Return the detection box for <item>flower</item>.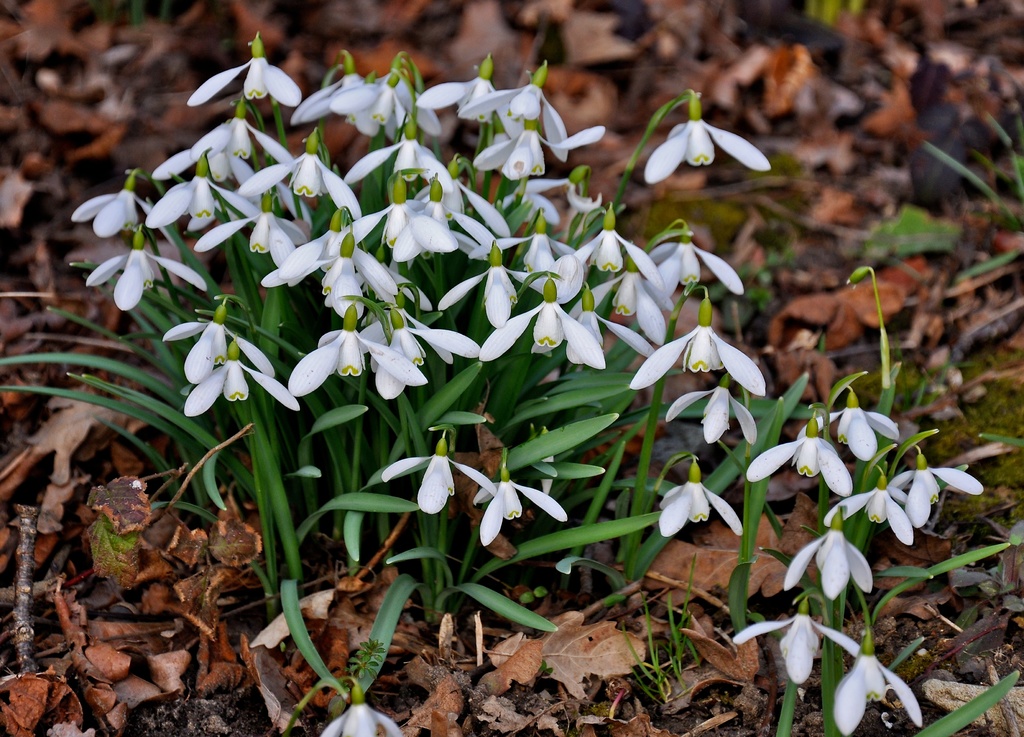
region(799, 391, 902, 463).
